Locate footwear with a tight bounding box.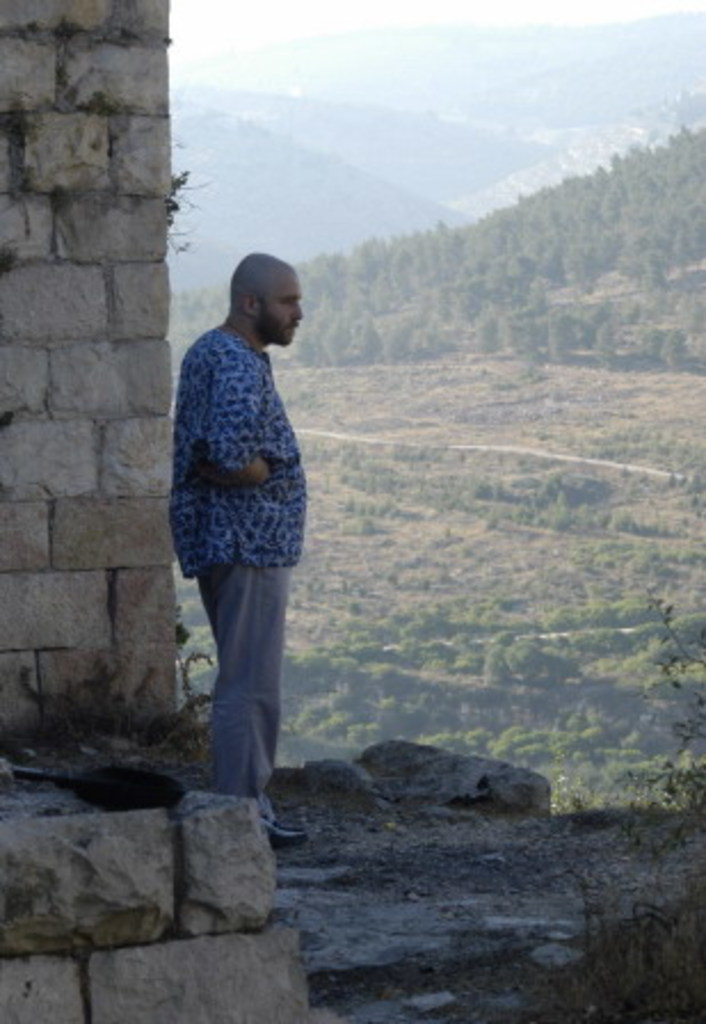
(263,809,308,859).
